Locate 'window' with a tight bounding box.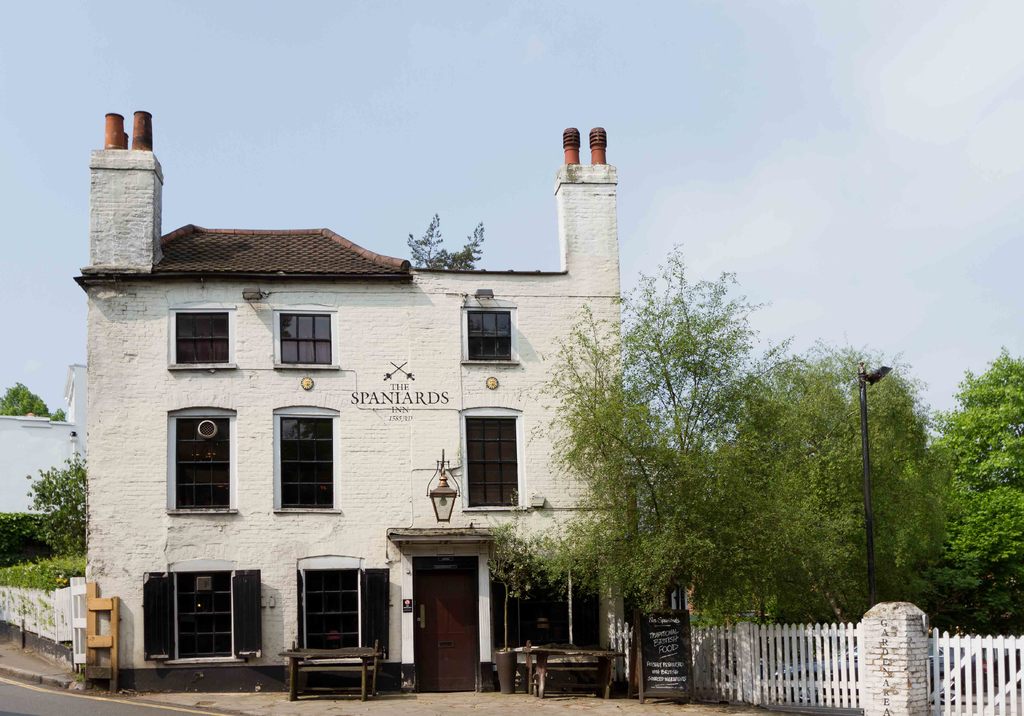
box(279, 313, 332, 368).
